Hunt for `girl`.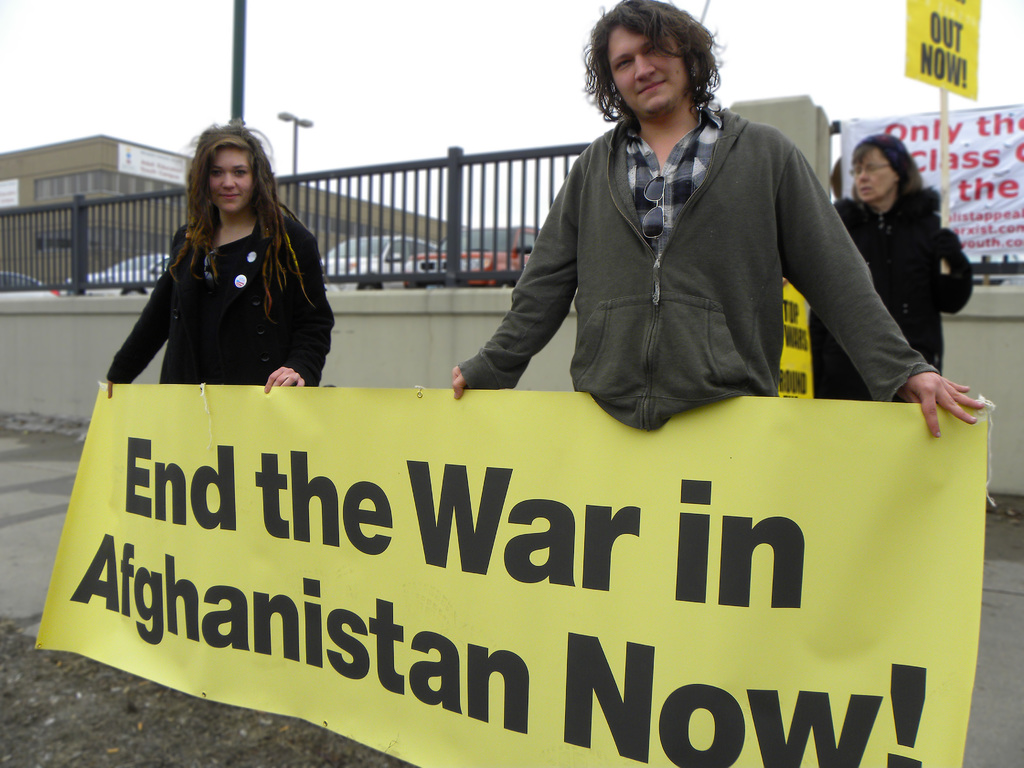
Hunted down at region(107, 122, 335, 398).
